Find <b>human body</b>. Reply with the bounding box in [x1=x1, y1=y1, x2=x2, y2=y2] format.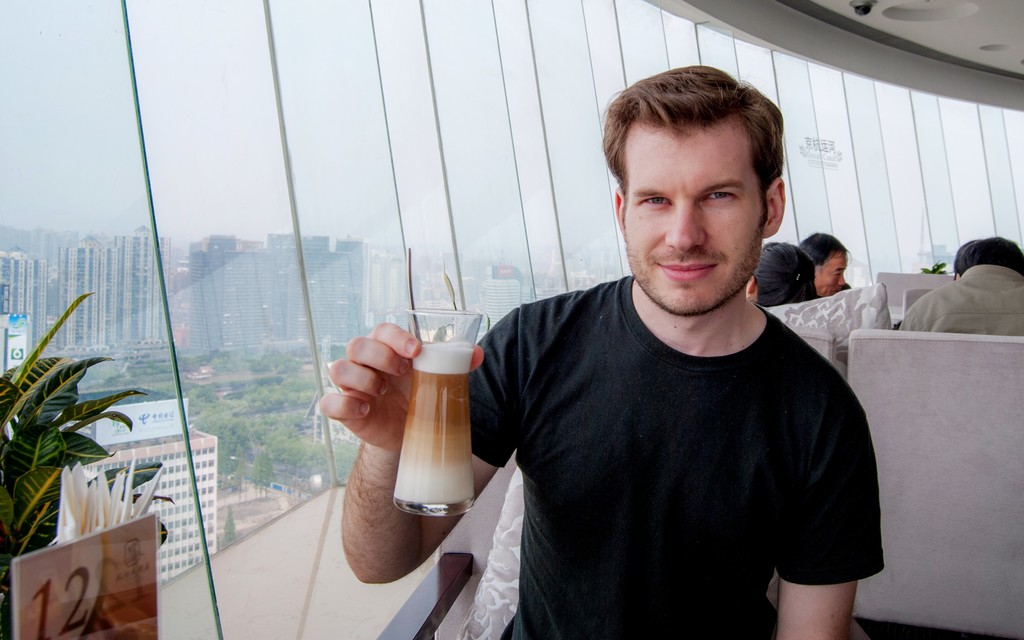
[x1=891, y1=232, x2=1022, y2=341].
